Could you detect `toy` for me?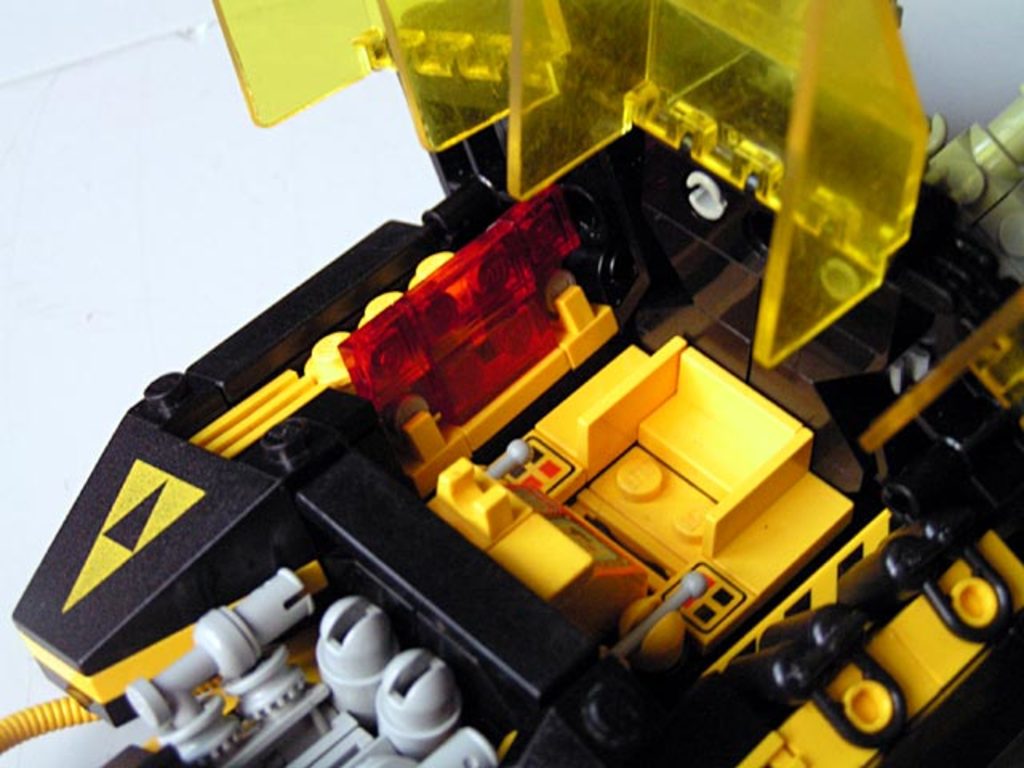
Detection result: 0 0 1022 766.
